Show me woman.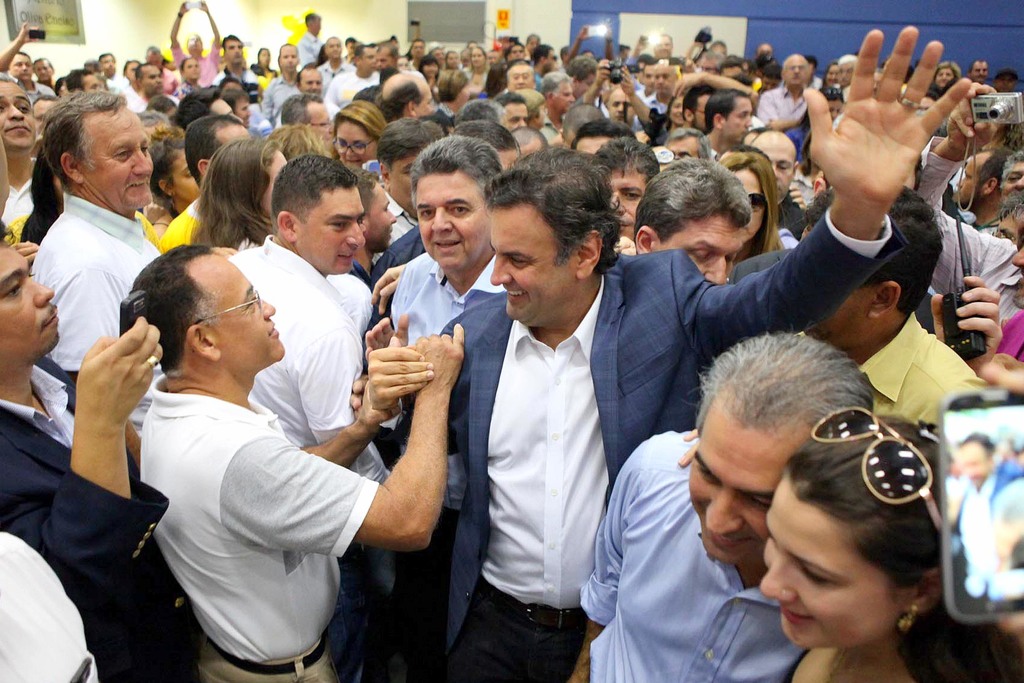
woman is here: {"x1": 332, "y1": 92, "x2": 396, "y2": 183}.
